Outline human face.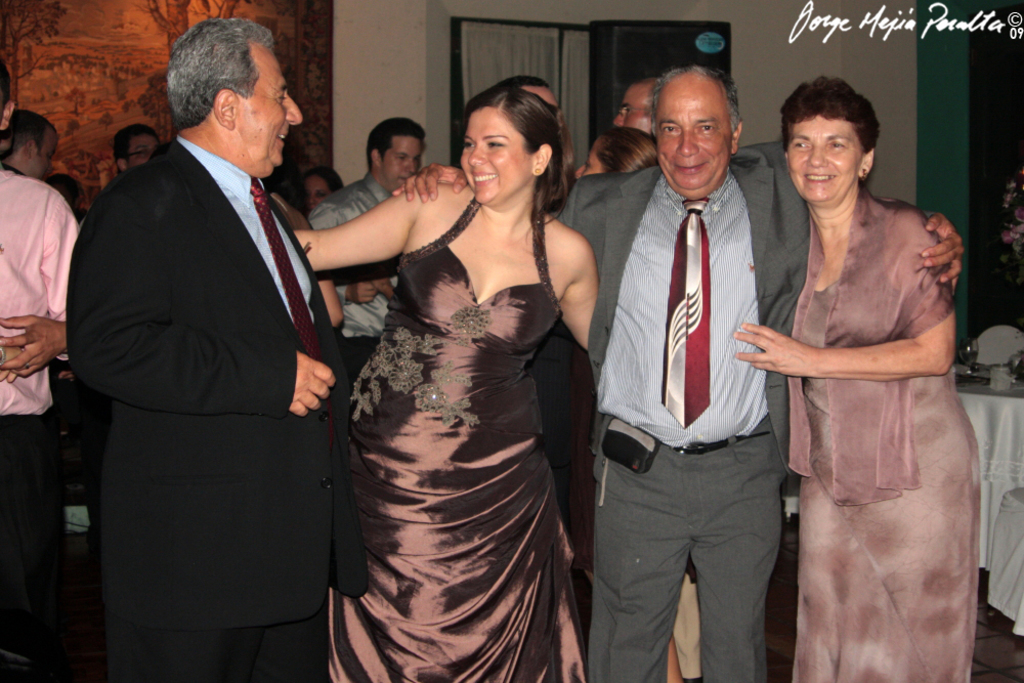
Outline: {"left": 250, "top": 39, "right": 302, "bottom": 179}.
